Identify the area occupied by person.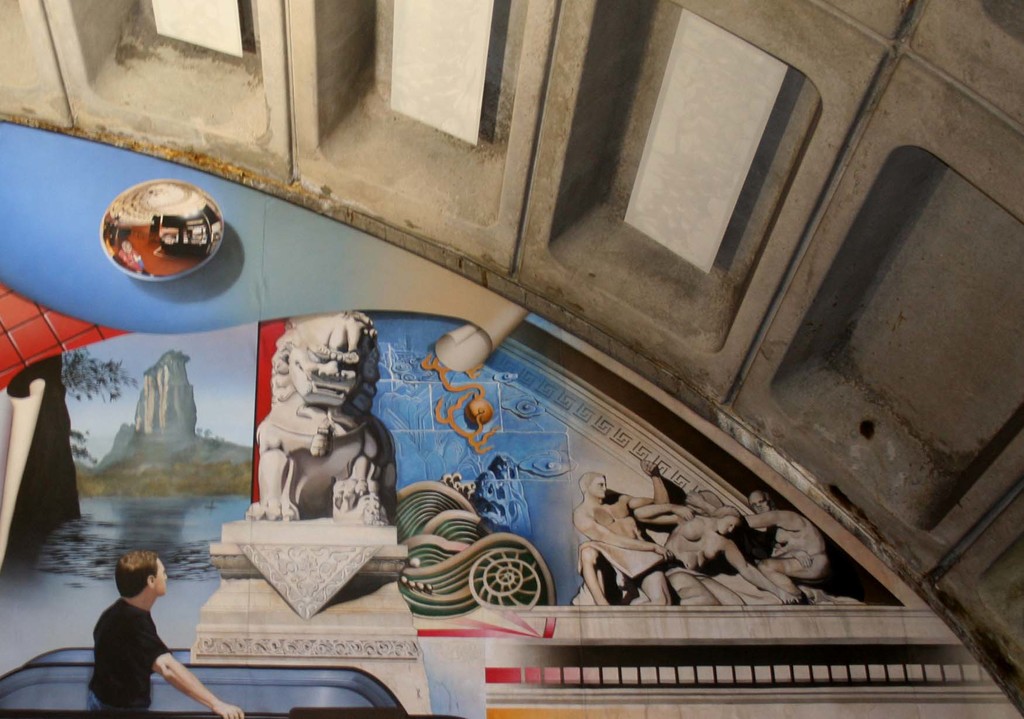
Area: box=[88, 543, 249, 718].
